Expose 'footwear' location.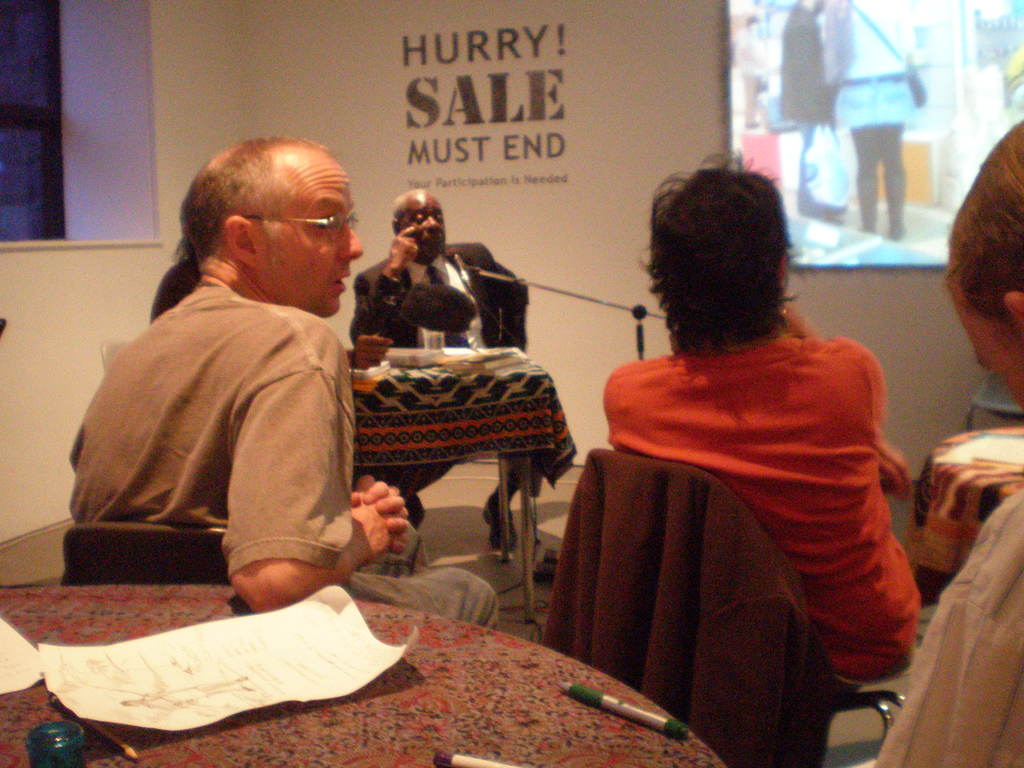
Exposed at [x1=408, y1=493, x2=421, y2=522].
